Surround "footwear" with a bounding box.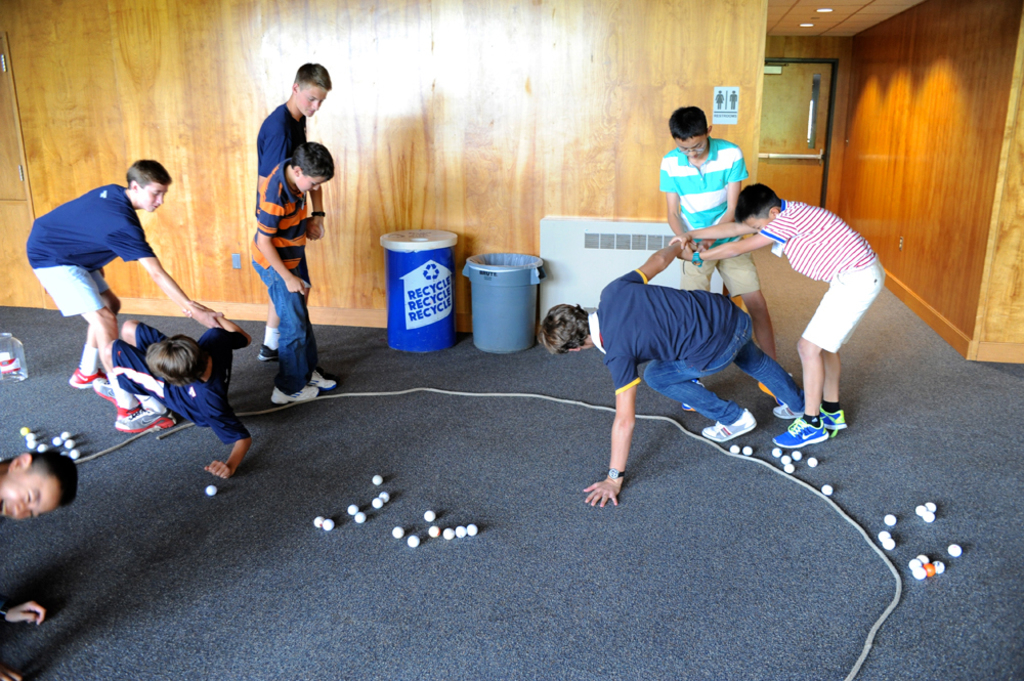
777, 398, 856, 464.
